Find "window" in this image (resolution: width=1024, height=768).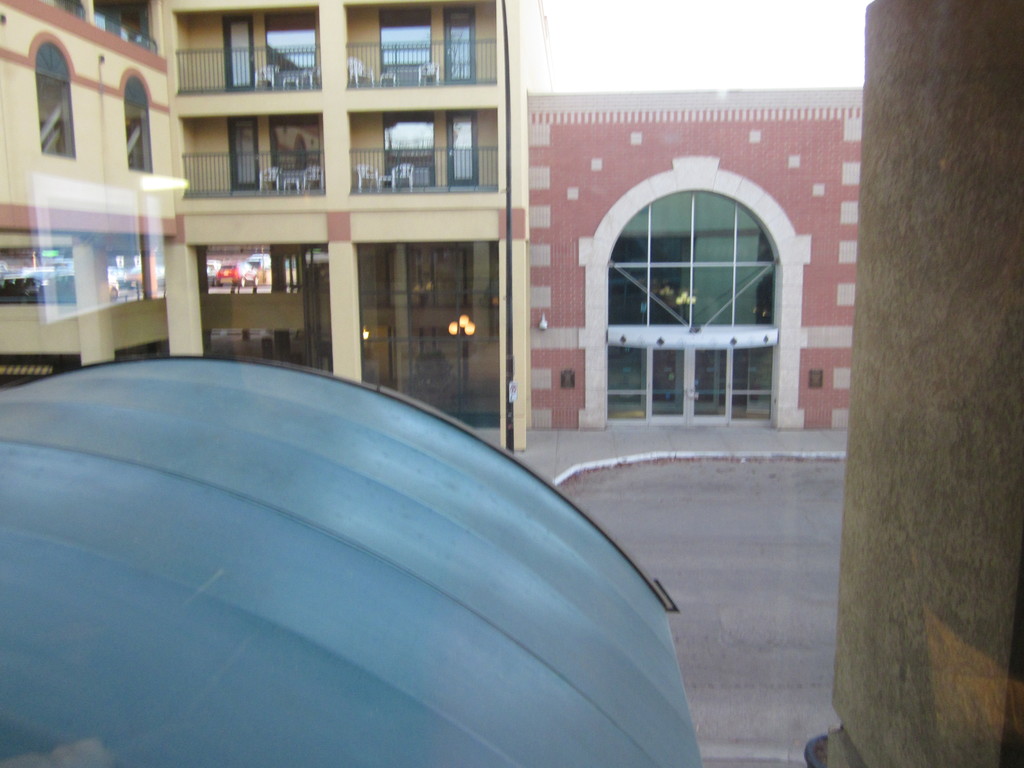
122, 64, 156, 174.
